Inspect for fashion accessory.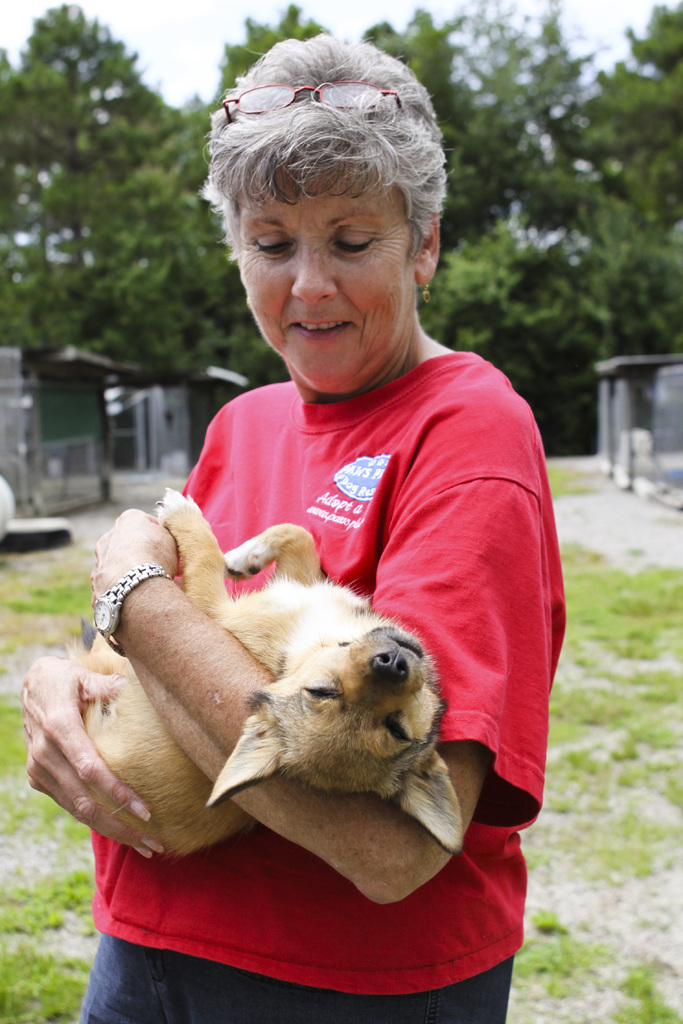
Inspection: <box>95,557,173,659</box>.
